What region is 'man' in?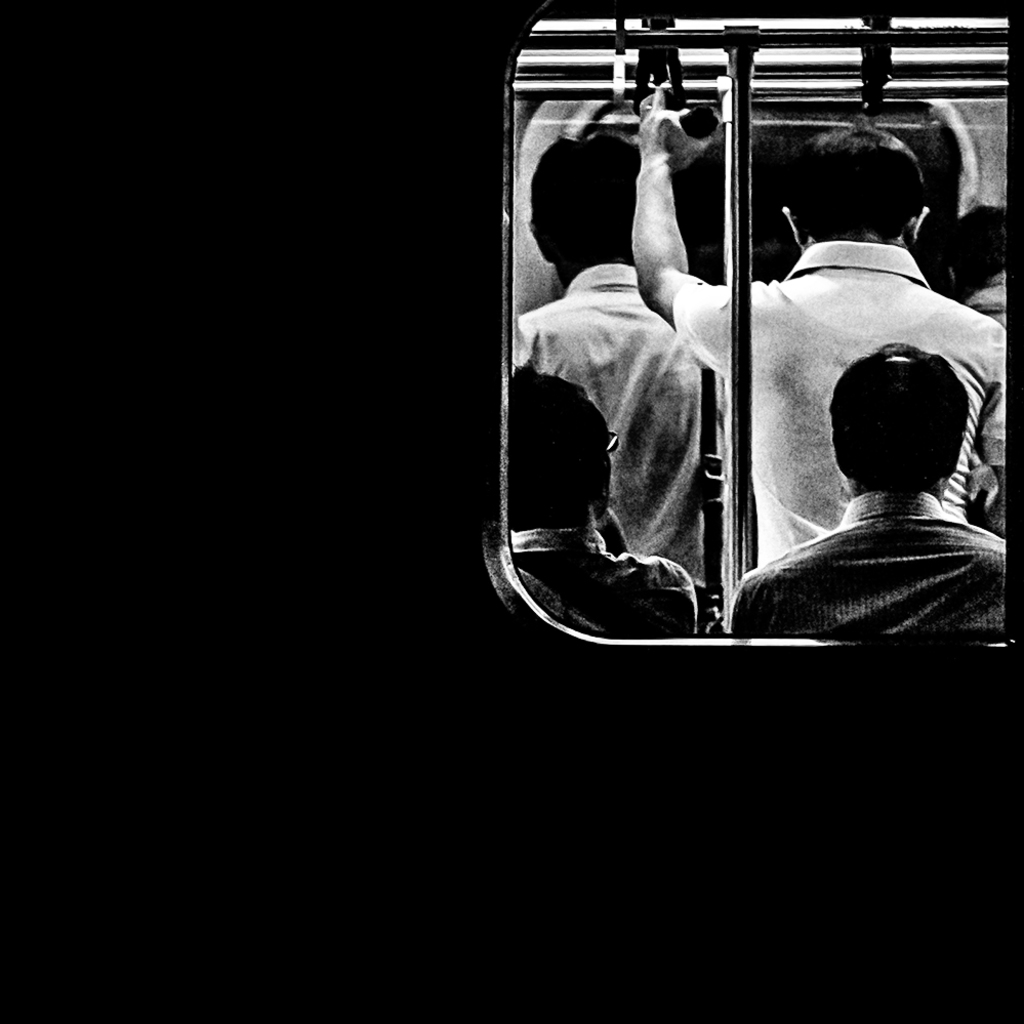
box=[727, 337, 1013, 648].
